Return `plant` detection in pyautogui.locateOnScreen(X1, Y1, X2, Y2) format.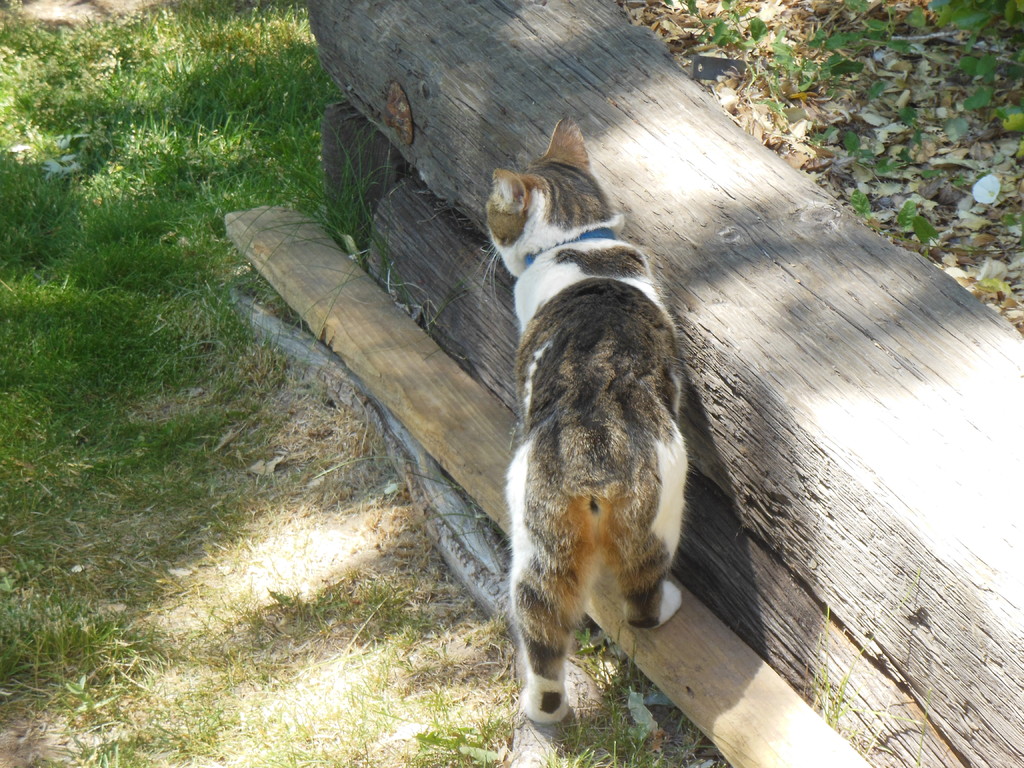
pyautogui.locateOnScreen(17, 632, 50, 690).
